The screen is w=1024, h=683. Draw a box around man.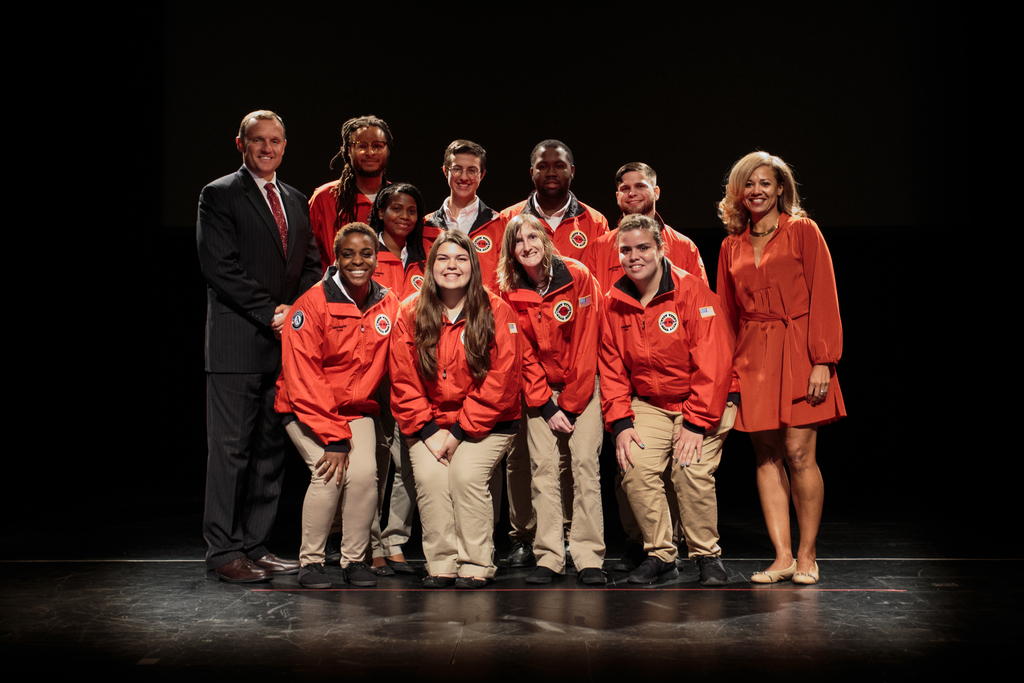
pyautogui.locateOnScreen(426, 139, 497, 242).
